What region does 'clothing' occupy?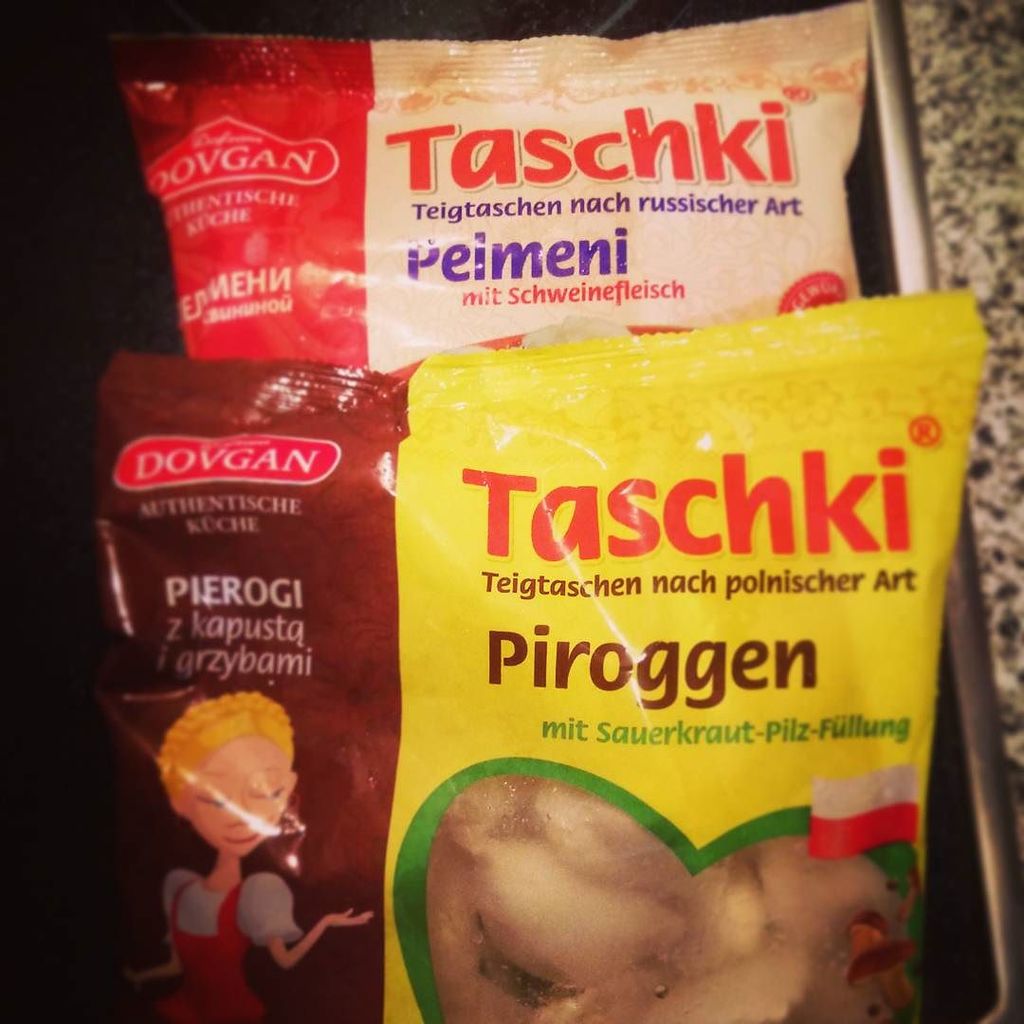
locate(153, 869, 307, 1023).
